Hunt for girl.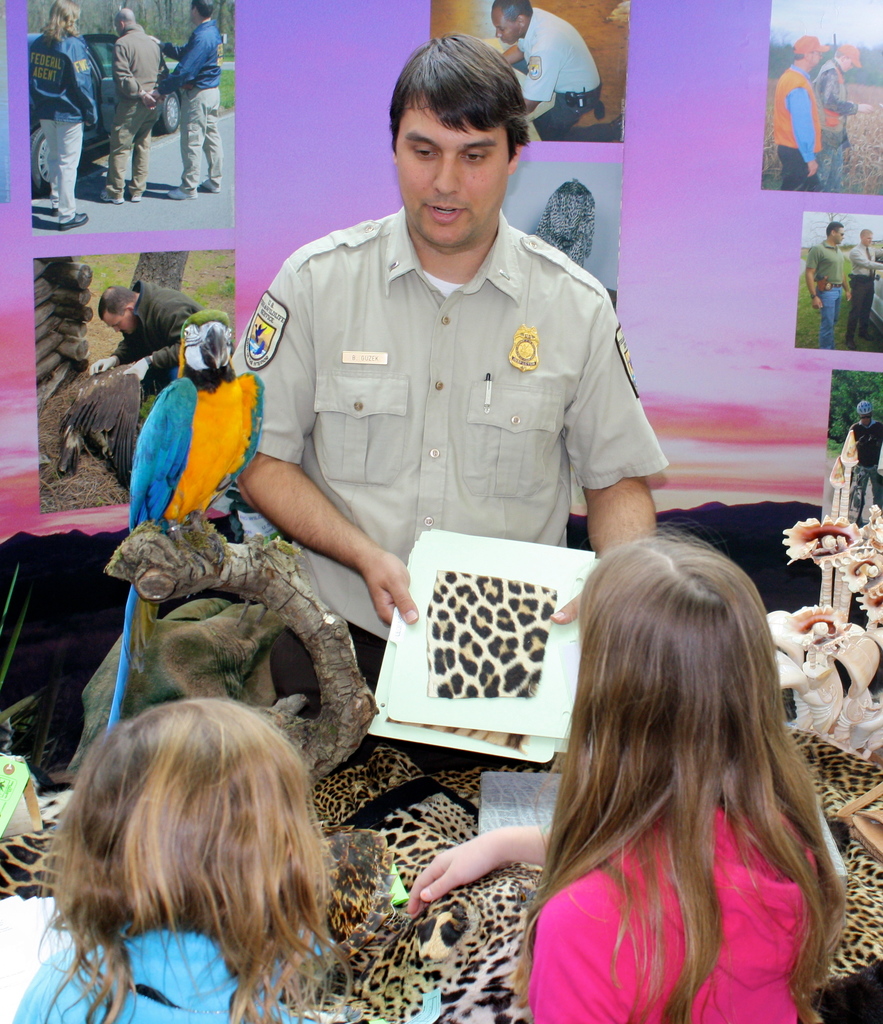
Hunted down at detection(12, 698, 348, 1023).
